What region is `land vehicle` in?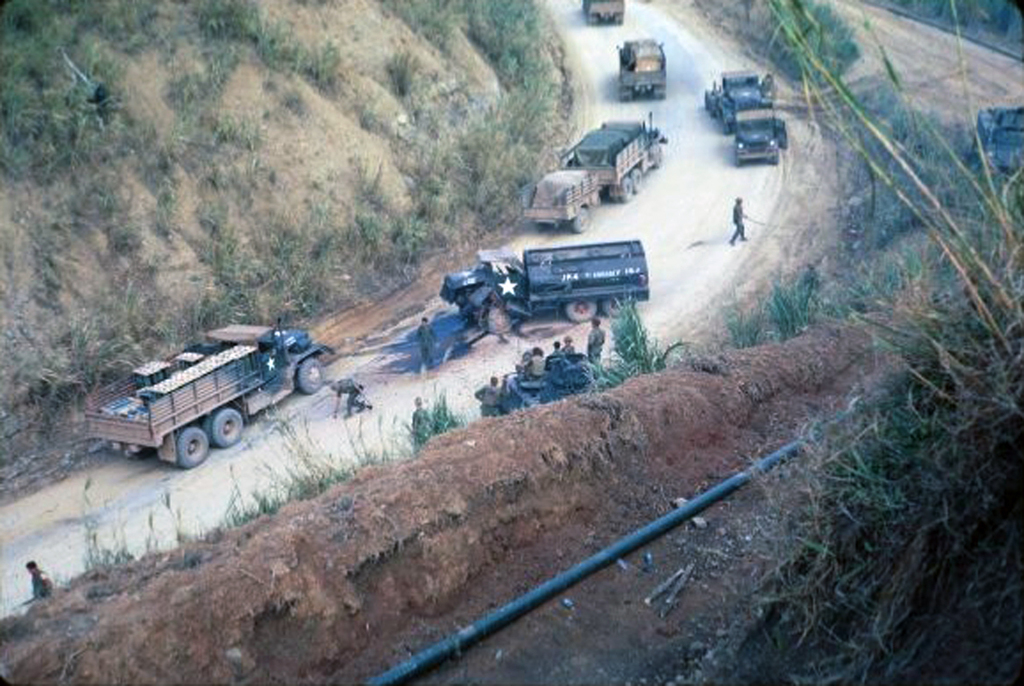
box=[93, 318, 344, 474].
